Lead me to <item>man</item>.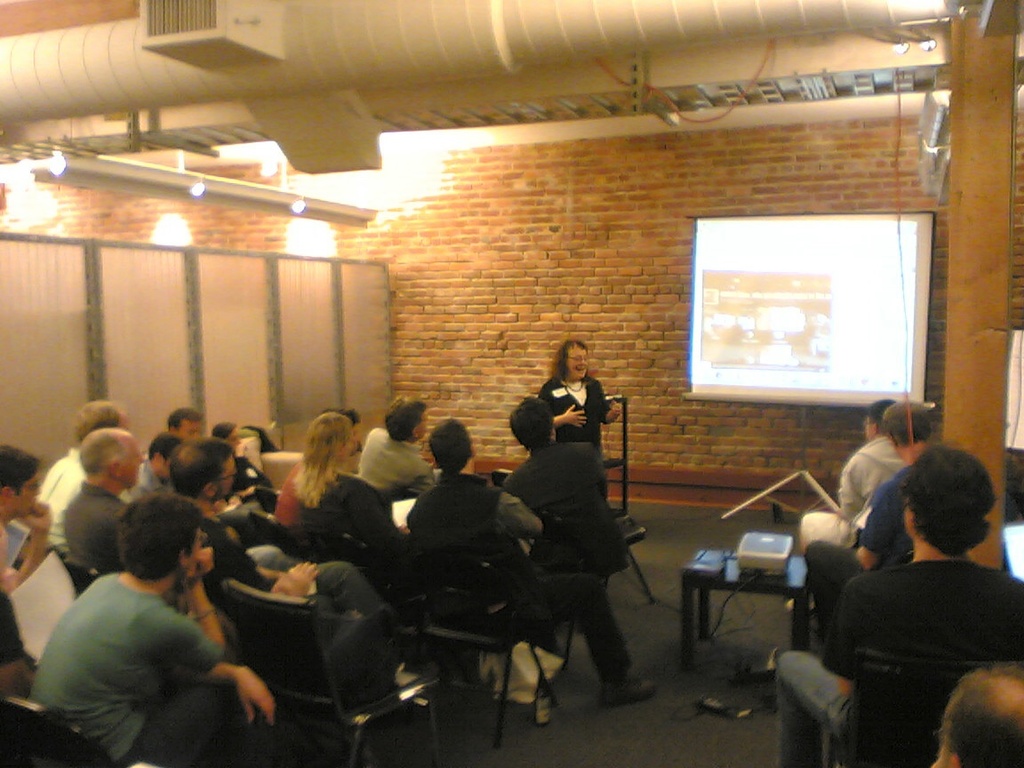
Lead to [left=172, top=432, right=384, bottom=616].
